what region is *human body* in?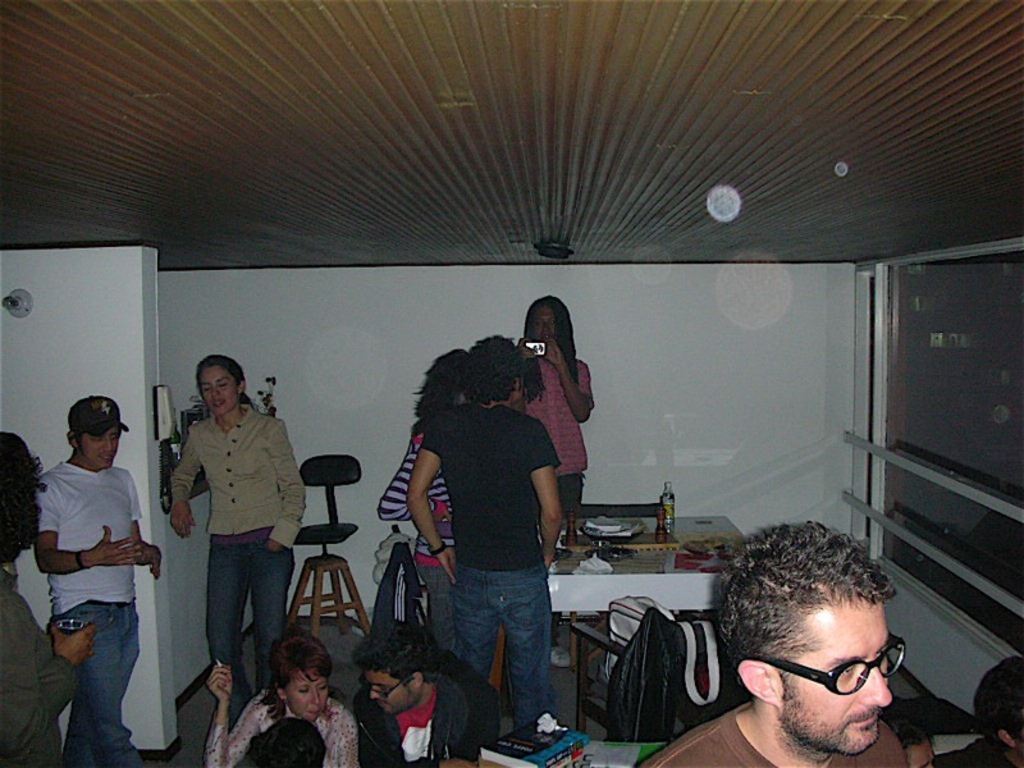
box=[521, 335, 596, 512].
